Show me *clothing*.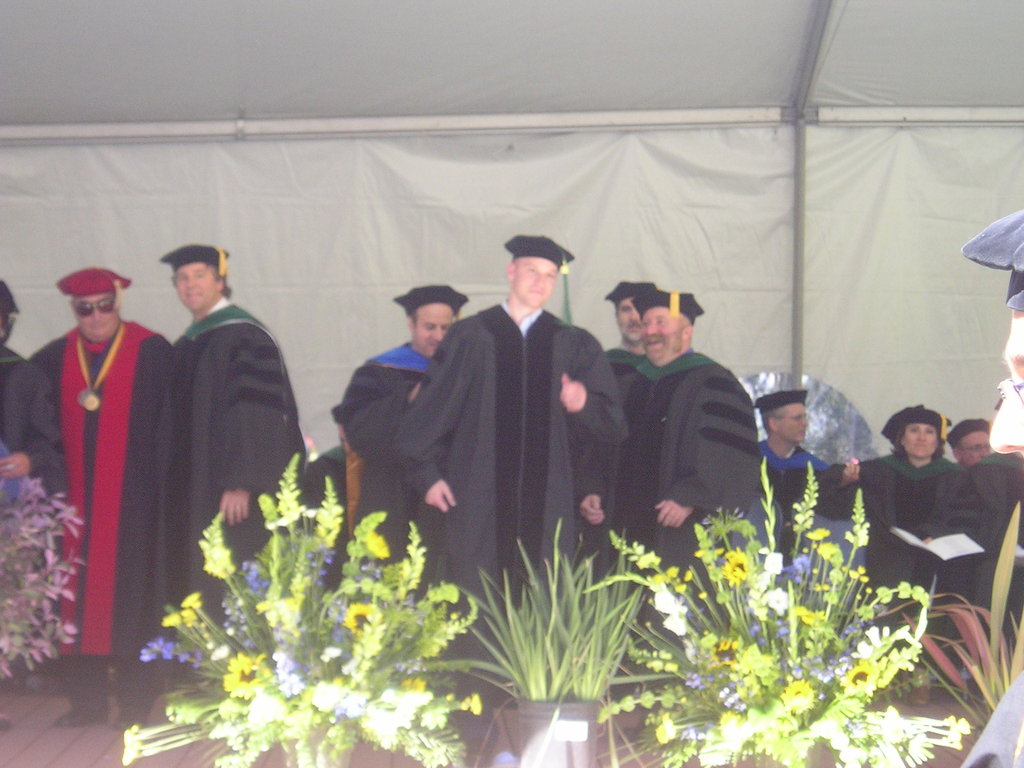
*clothing* is here: (x1=758, y1=442, x2=831, y2=561).
